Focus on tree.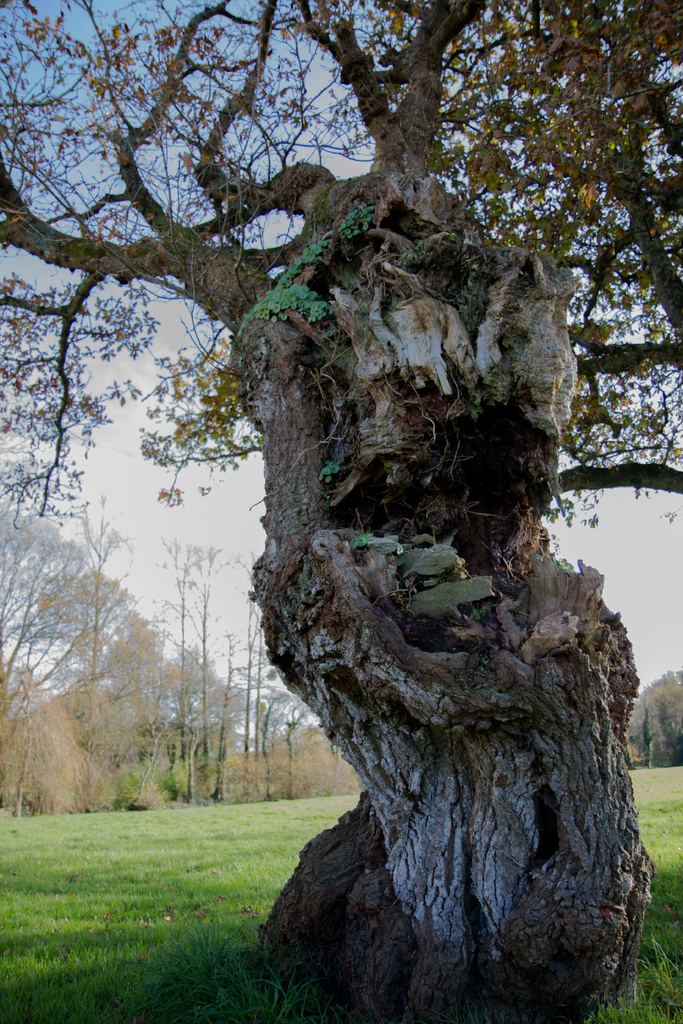
Focused at 85, 0, 673, 967.
